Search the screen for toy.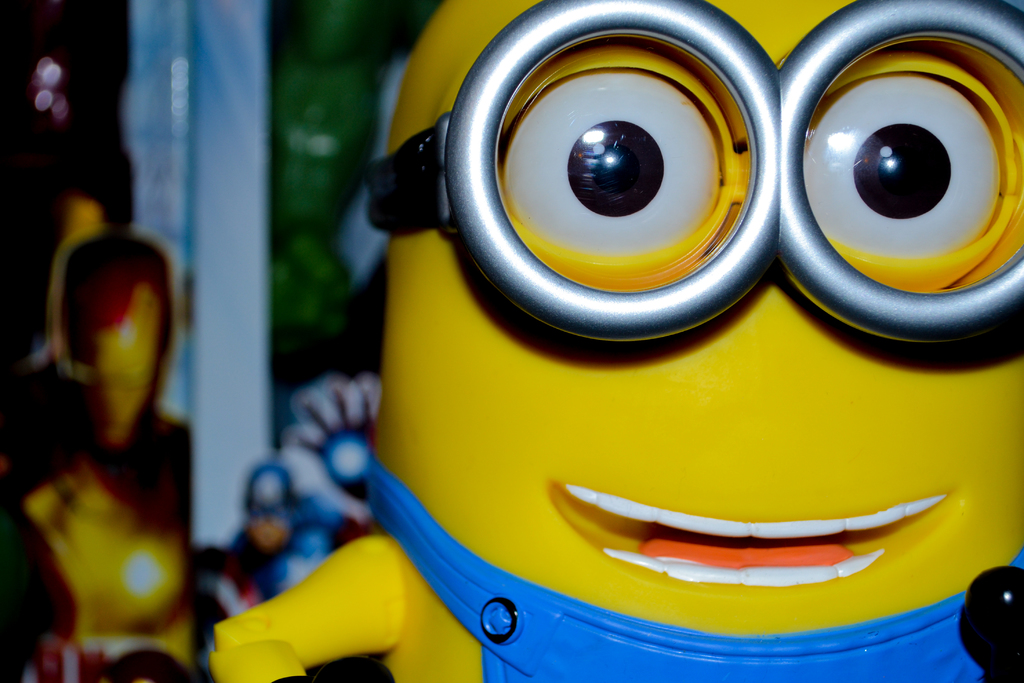
Found at x1=0, y1=224, x2=196, y2=682.
